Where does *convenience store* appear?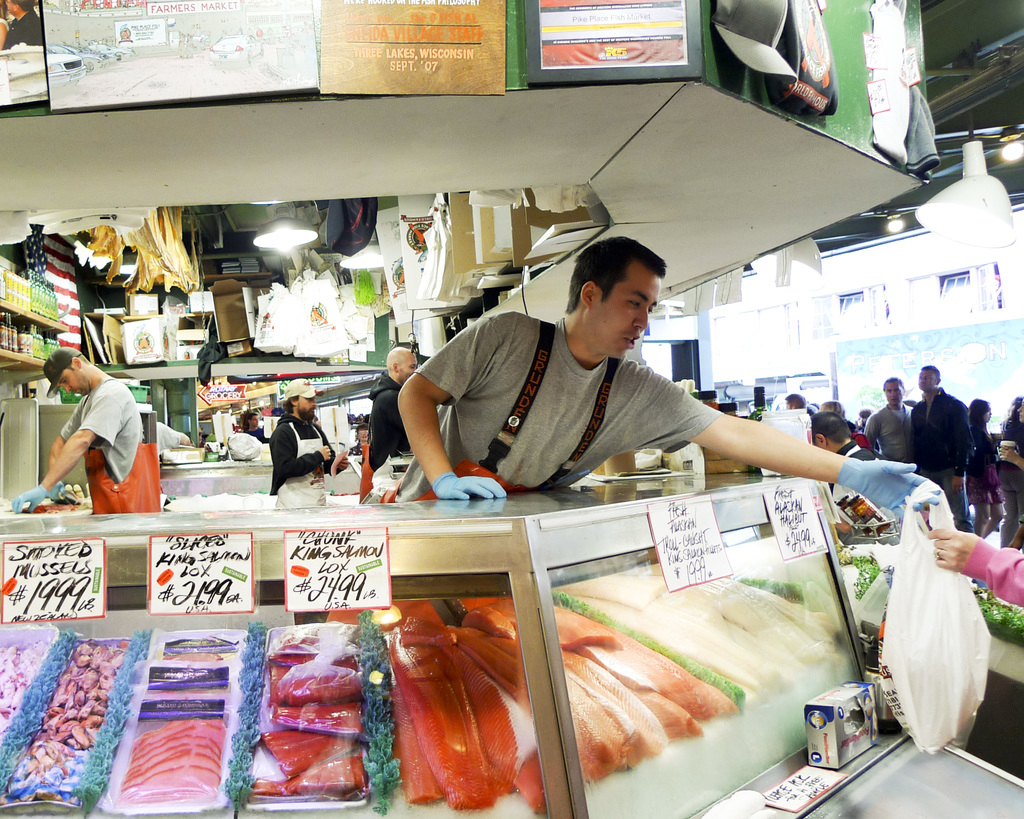
Appears at x1=0, y1=22, x2=1023, y2=786.
